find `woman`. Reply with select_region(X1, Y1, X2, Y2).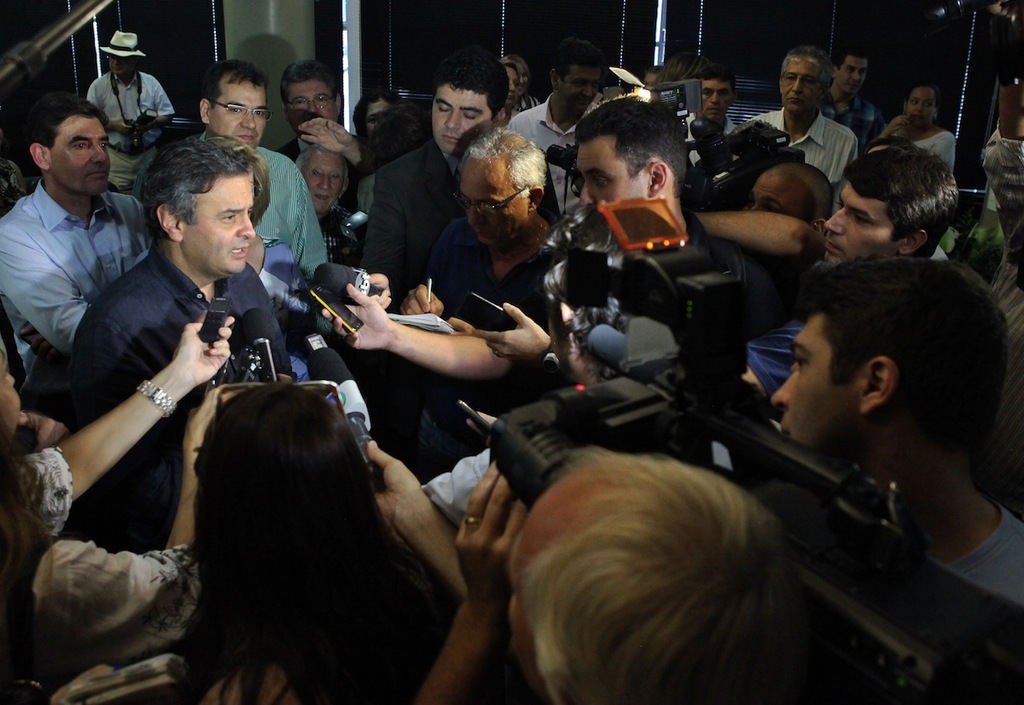
select_region(878, 79, 963, 182).
